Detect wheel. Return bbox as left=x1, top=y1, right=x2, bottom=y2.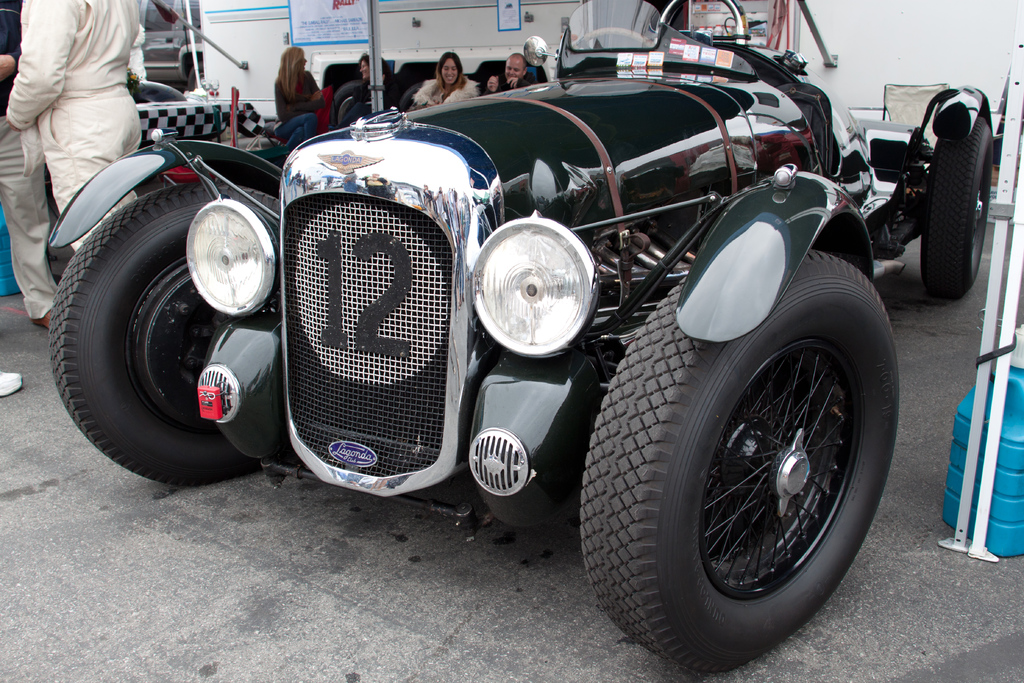
left=399, top=79, right=425, bottom=110.
